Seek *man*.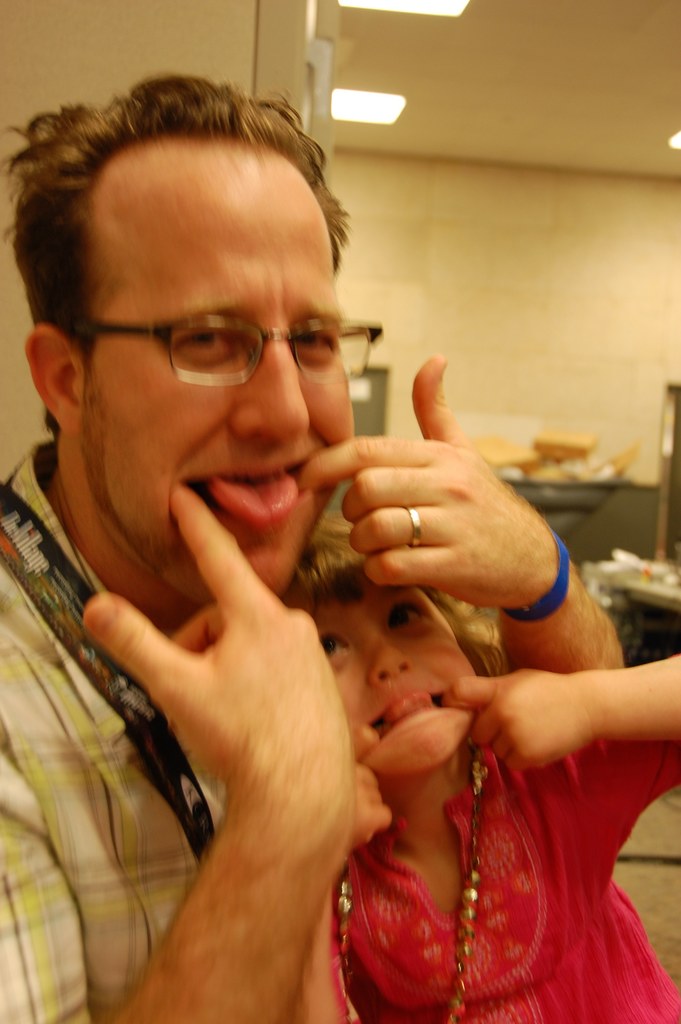
detection(24, 101, 603, 1015).
